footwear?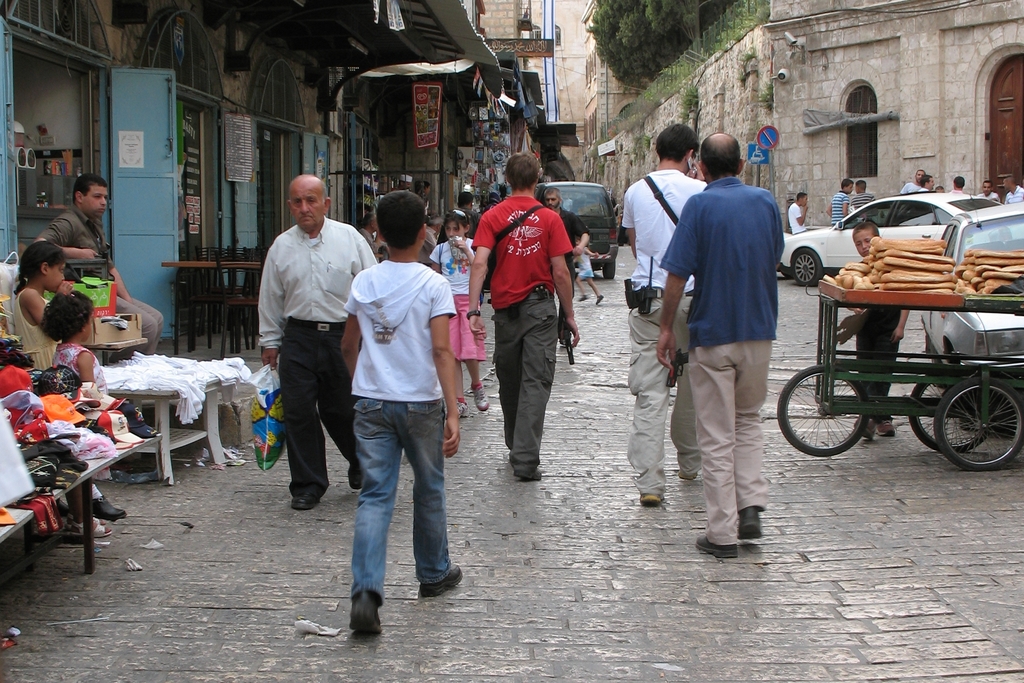
select_region(638, 493, 658, 502)
